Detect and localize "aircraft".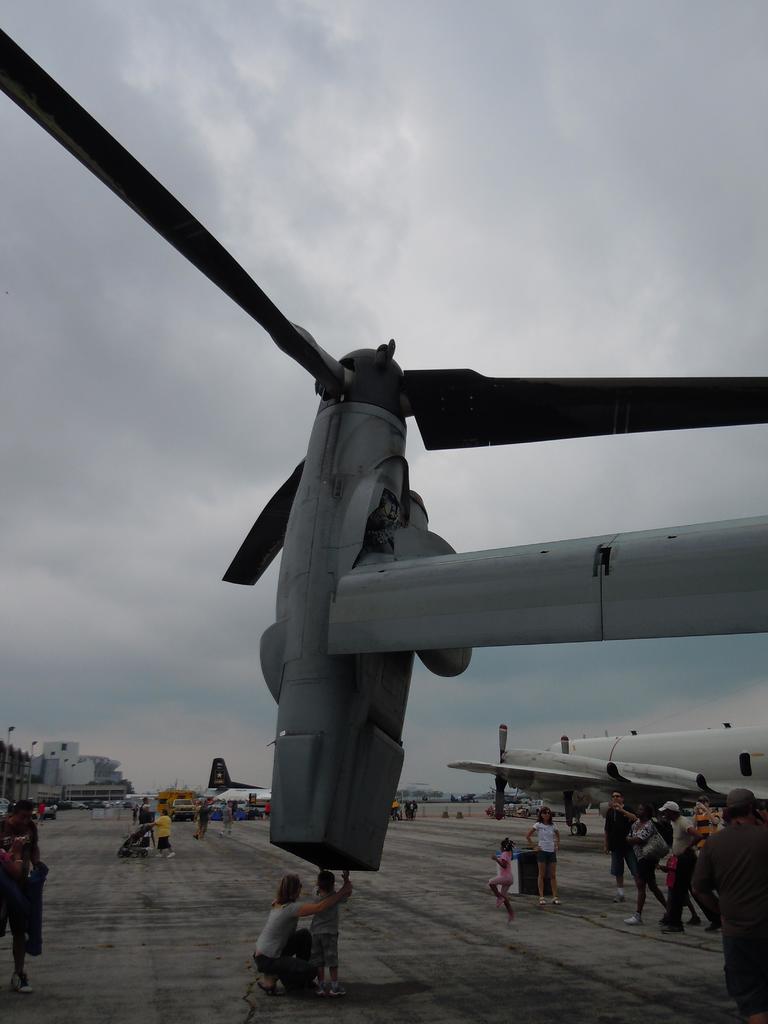
Localized at 200,760,269,815.
